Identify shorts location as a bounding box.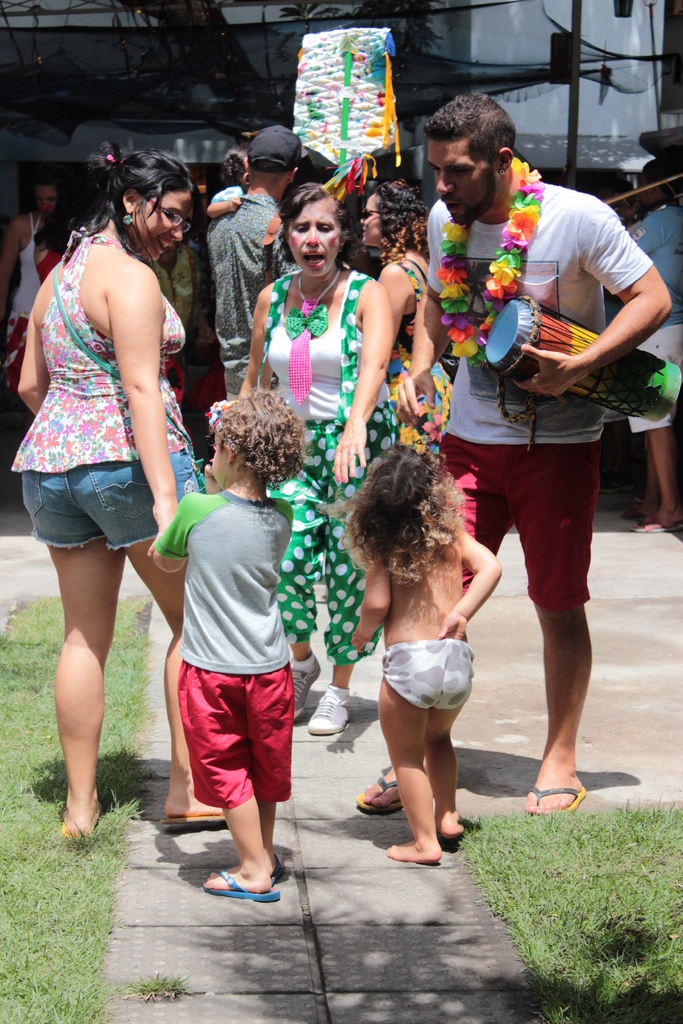
select_region(434, 435, 598, 609).
